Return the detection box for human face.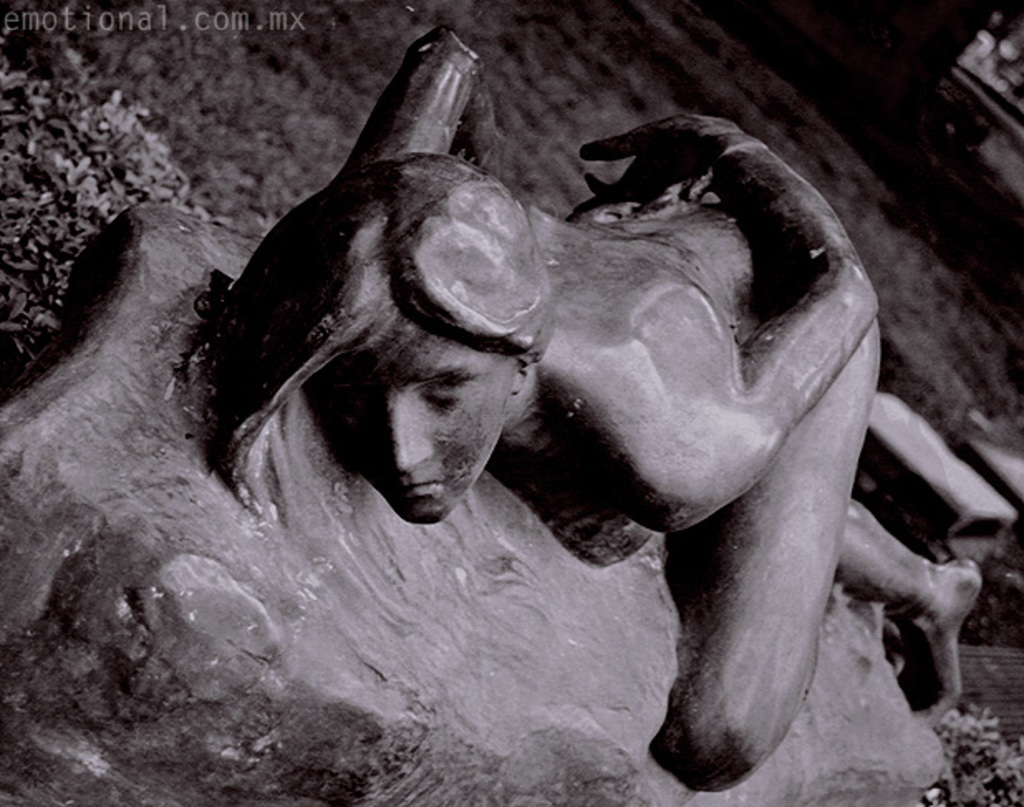
select_region(300, 267, 540, 552).
